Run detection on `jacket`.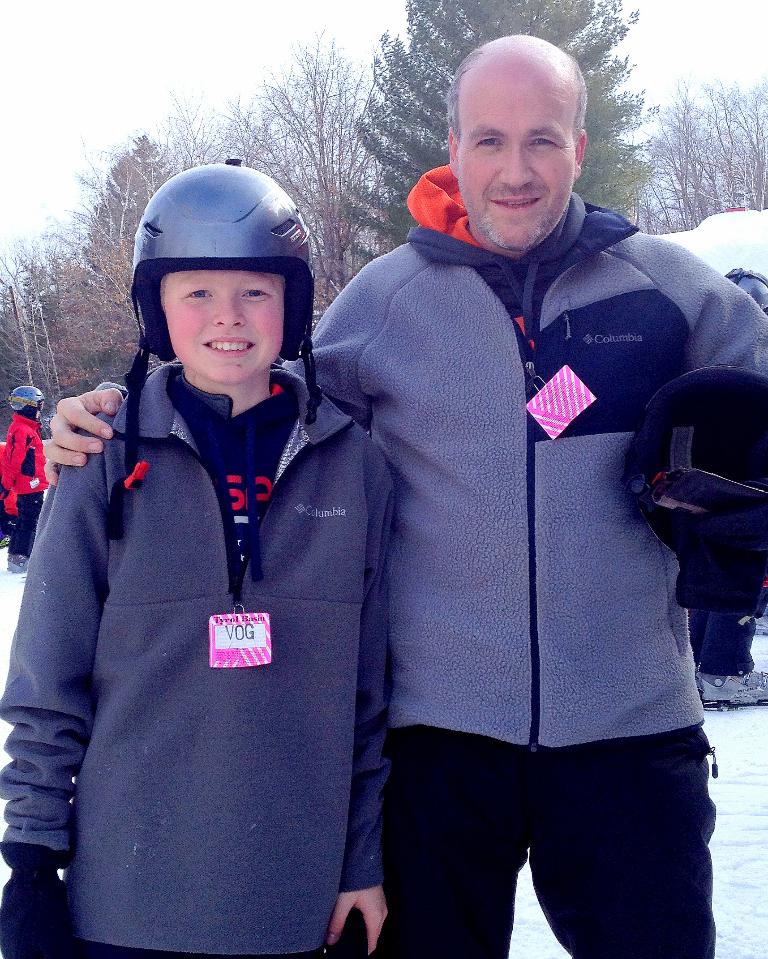
Result: 284/159/767/761.
